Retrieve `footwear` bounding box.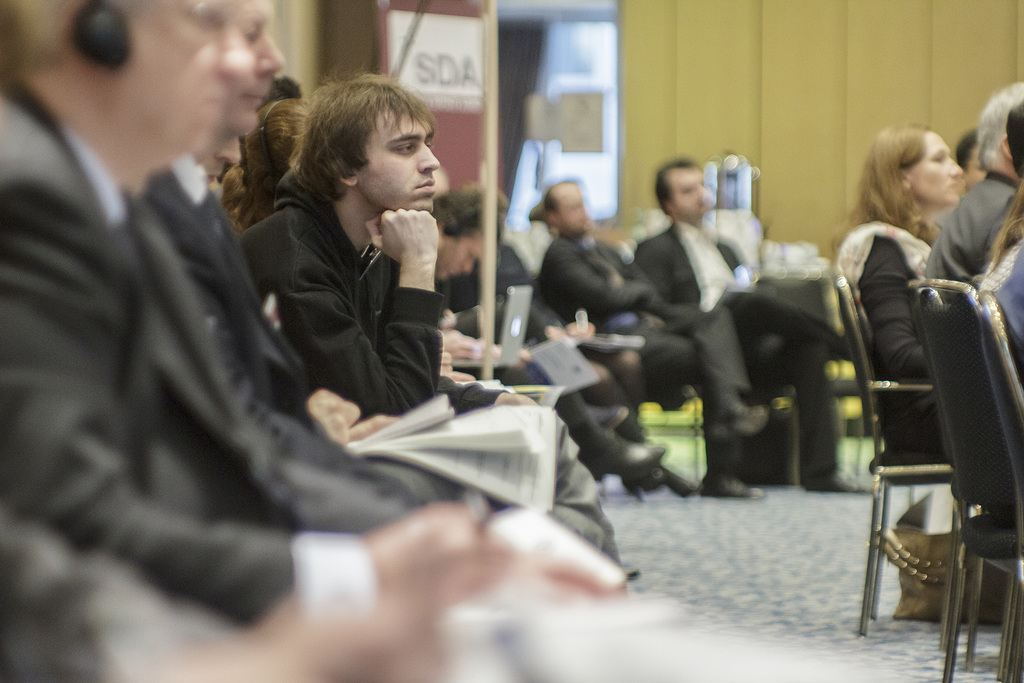
Bounding box: Rect(622, 559, 638, 580).
